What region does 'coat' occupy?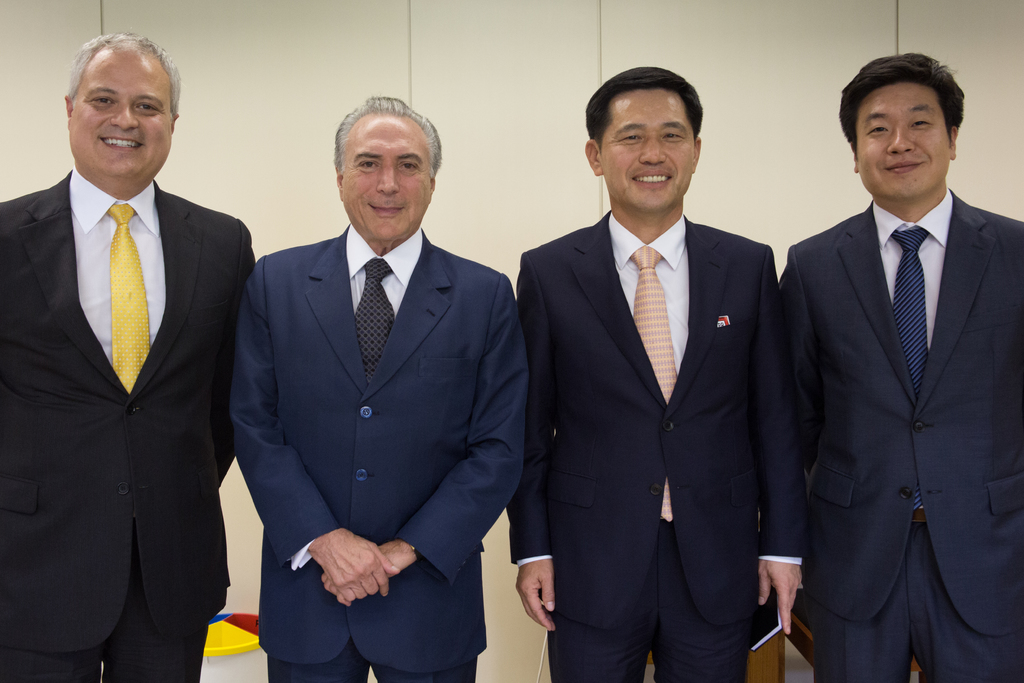
{"x1": 782, "y1": 193, "x2": 1023, "y2": 632}.
